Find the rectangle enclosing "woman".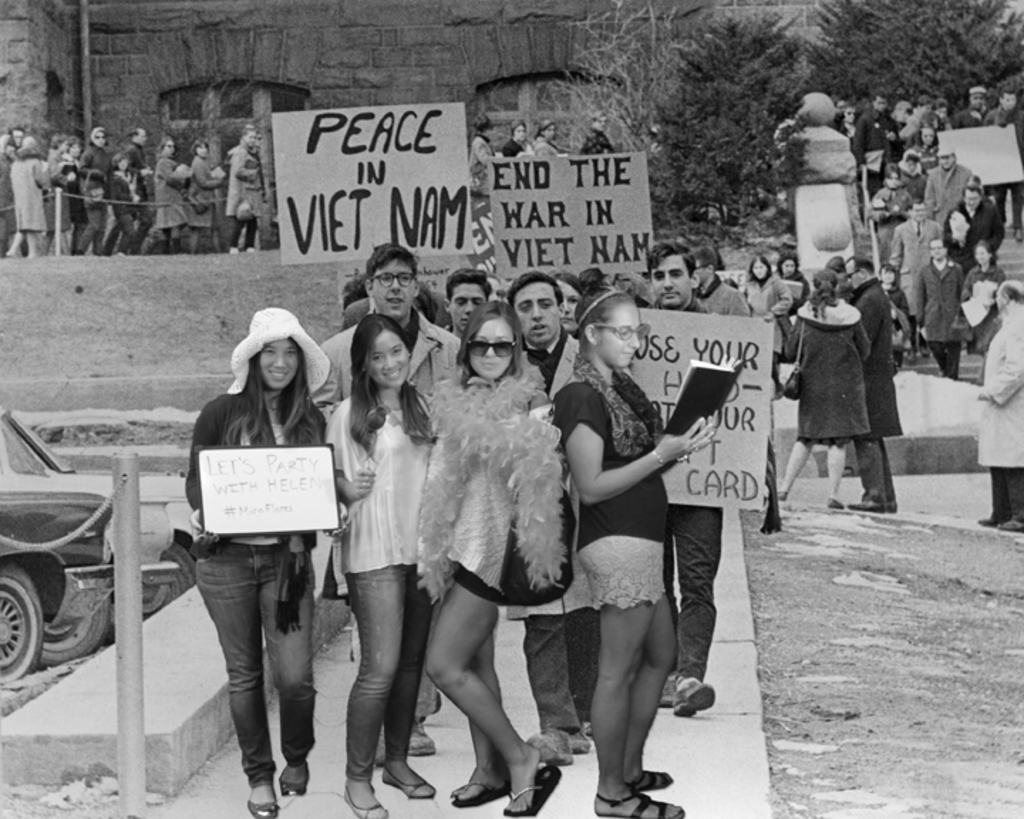
Rect(546, 266, 586, 343).
